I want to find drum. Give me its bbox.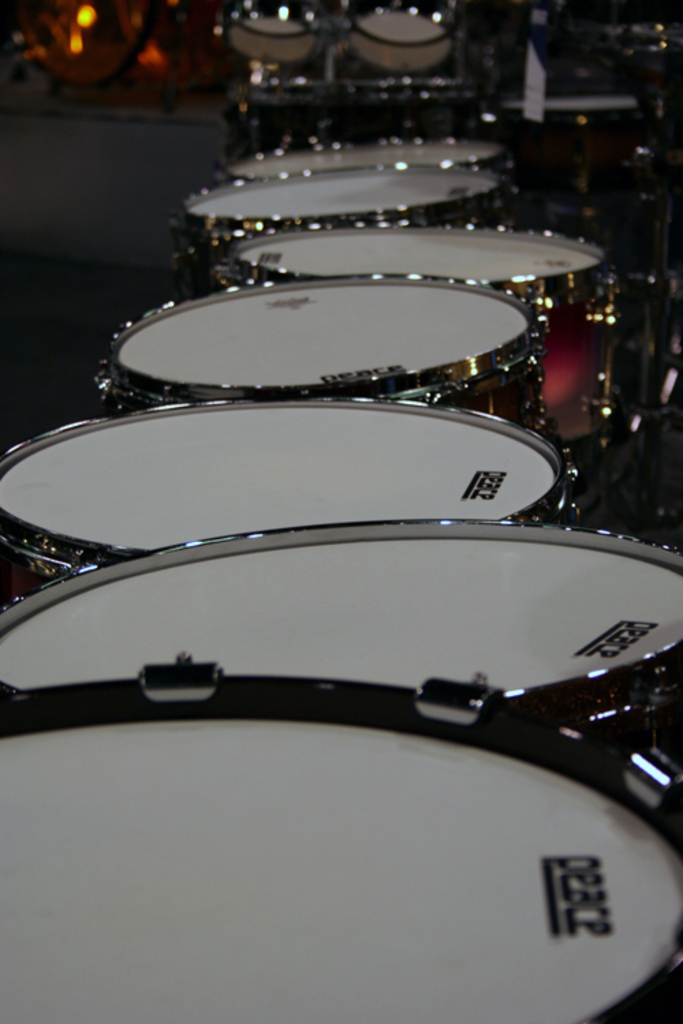
pyautogui.locateOnScreen(0, 655, 682, 1023).
